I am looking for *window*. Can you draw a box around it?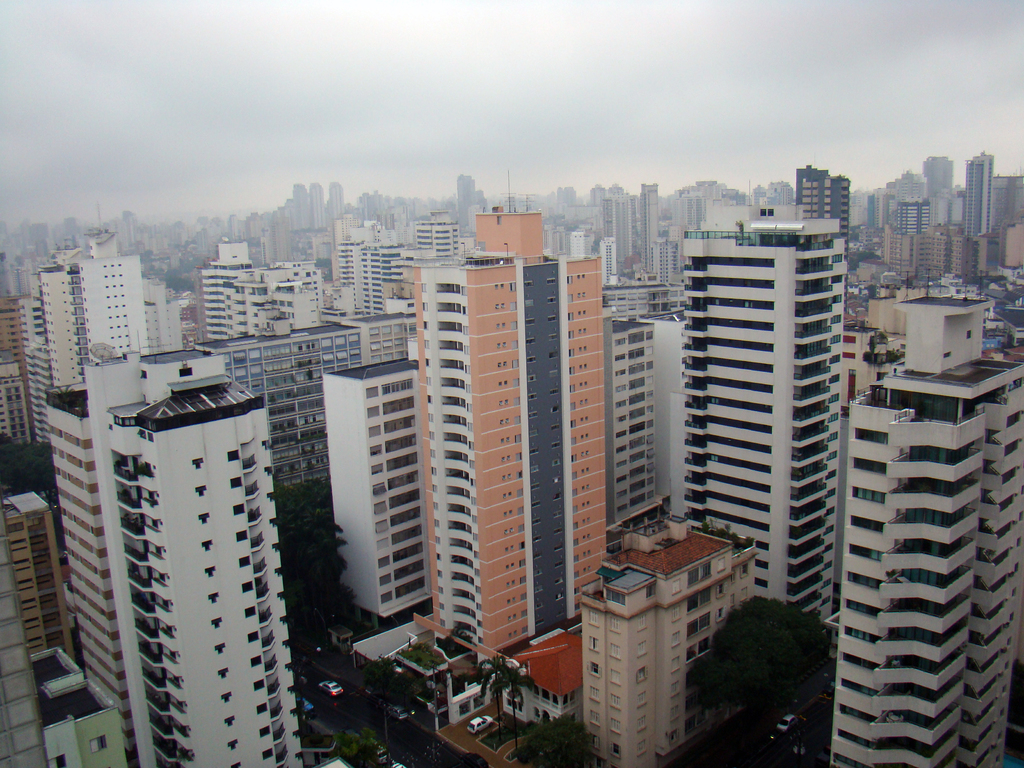
Sure, the bounding box is 611,644,622,659.
